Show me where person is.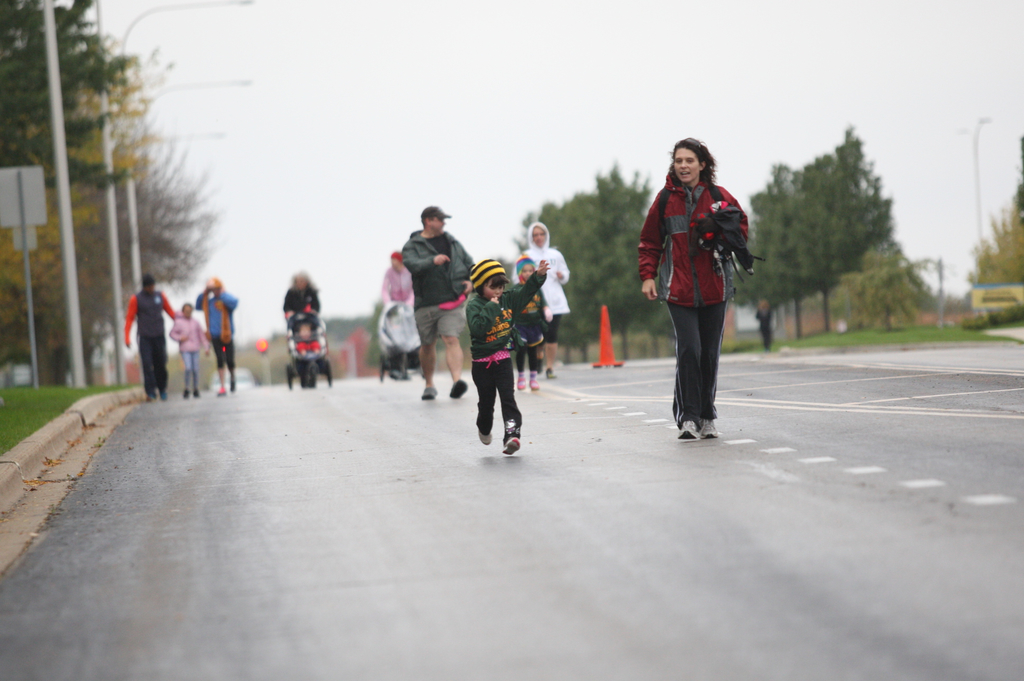
person is at <box>638,138,747,443</box>.
